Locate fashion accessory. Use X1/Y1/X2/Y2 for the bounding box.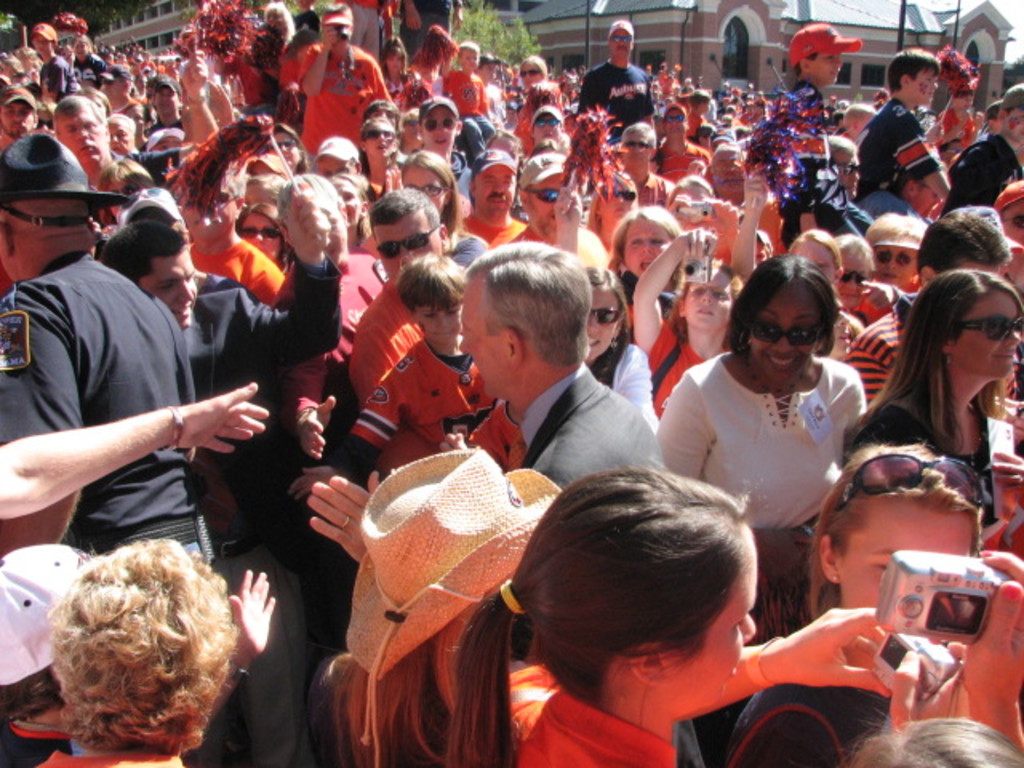
414/90/458/118.
